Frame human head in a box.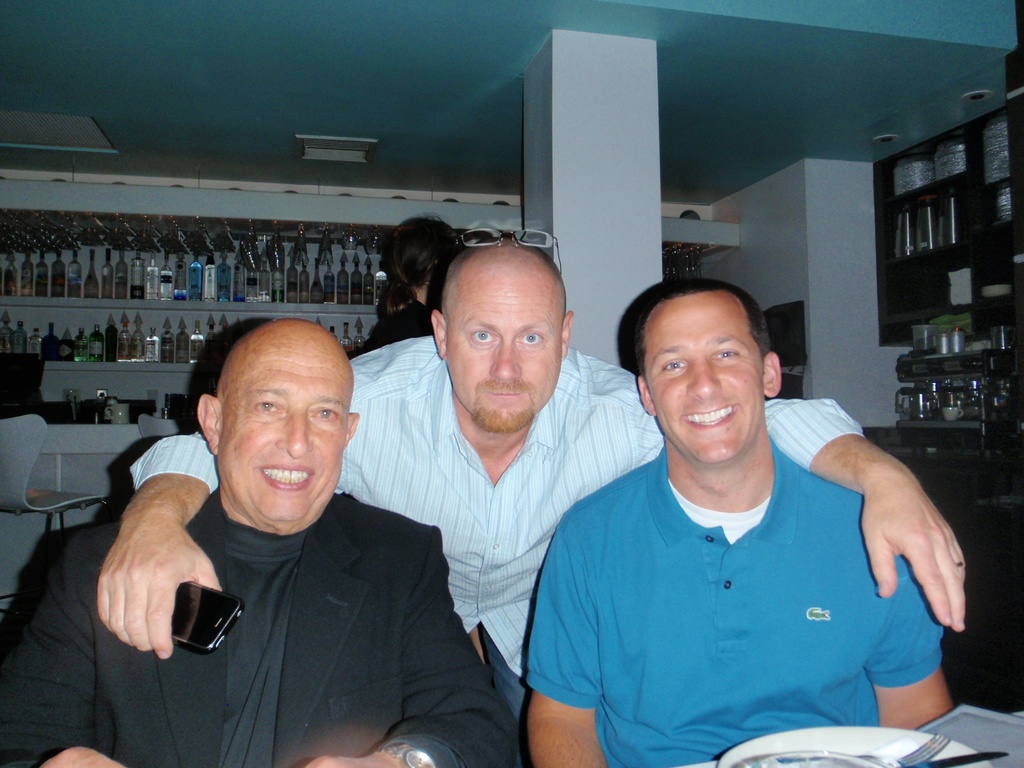
x1=632, y1=278, x2=779, y2=440.
